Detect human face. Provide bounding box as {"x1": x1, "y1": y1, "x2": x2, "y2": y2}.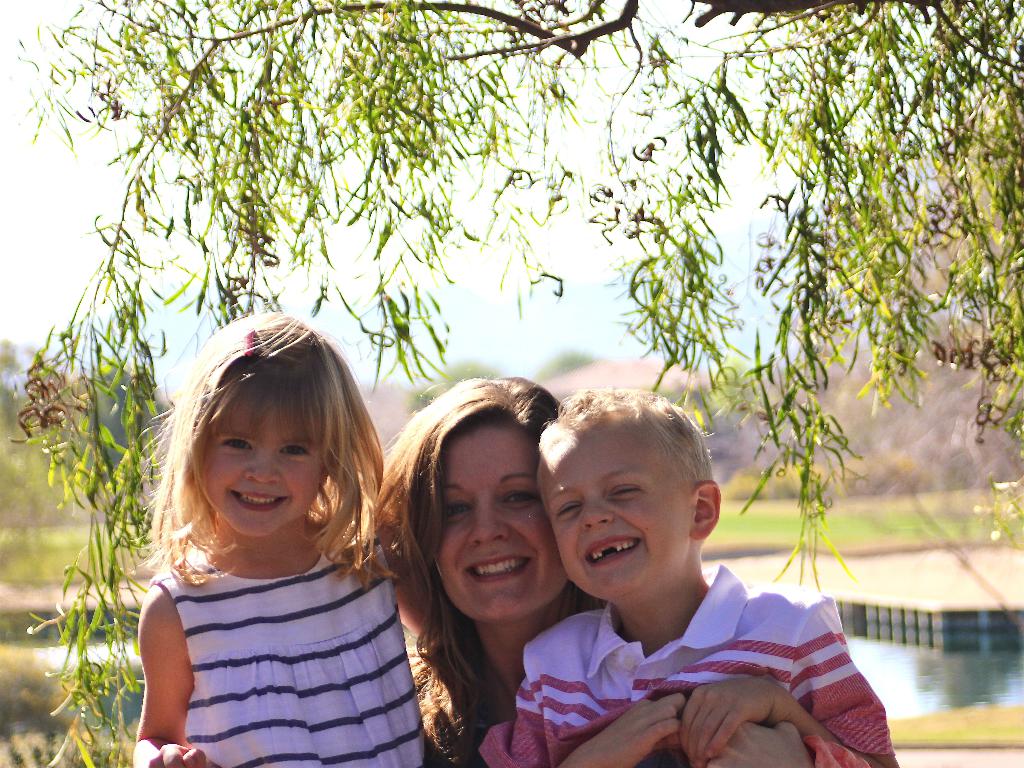
{"x1": 434, "y1": 423, "x2": 568, "y2": 627}.
